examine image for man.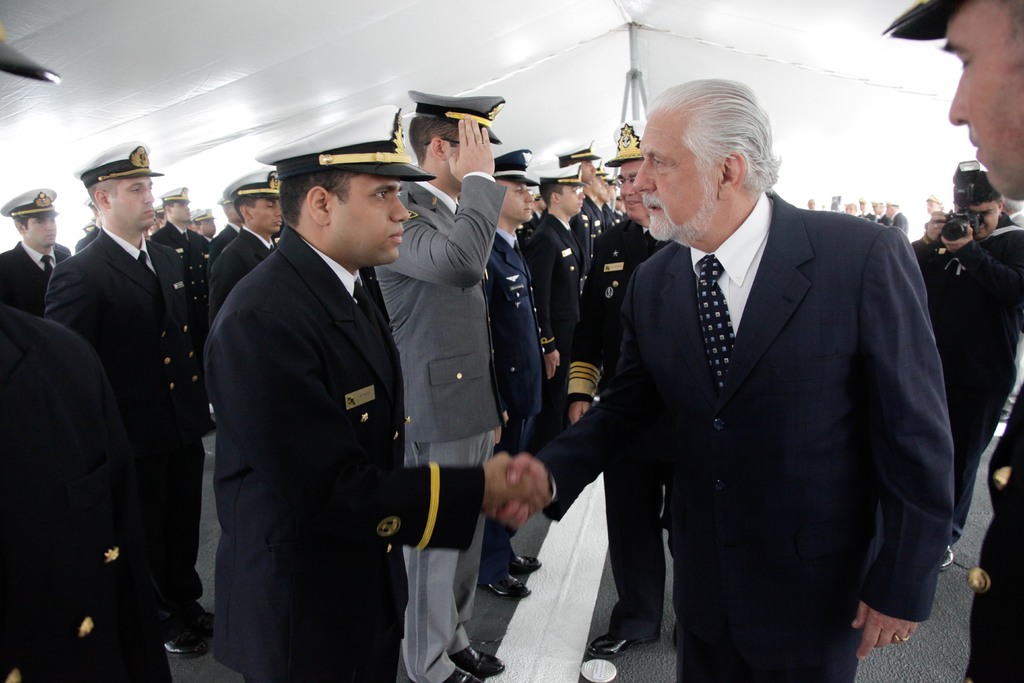
Examination result: detection(880, 0, 1023, 682).
